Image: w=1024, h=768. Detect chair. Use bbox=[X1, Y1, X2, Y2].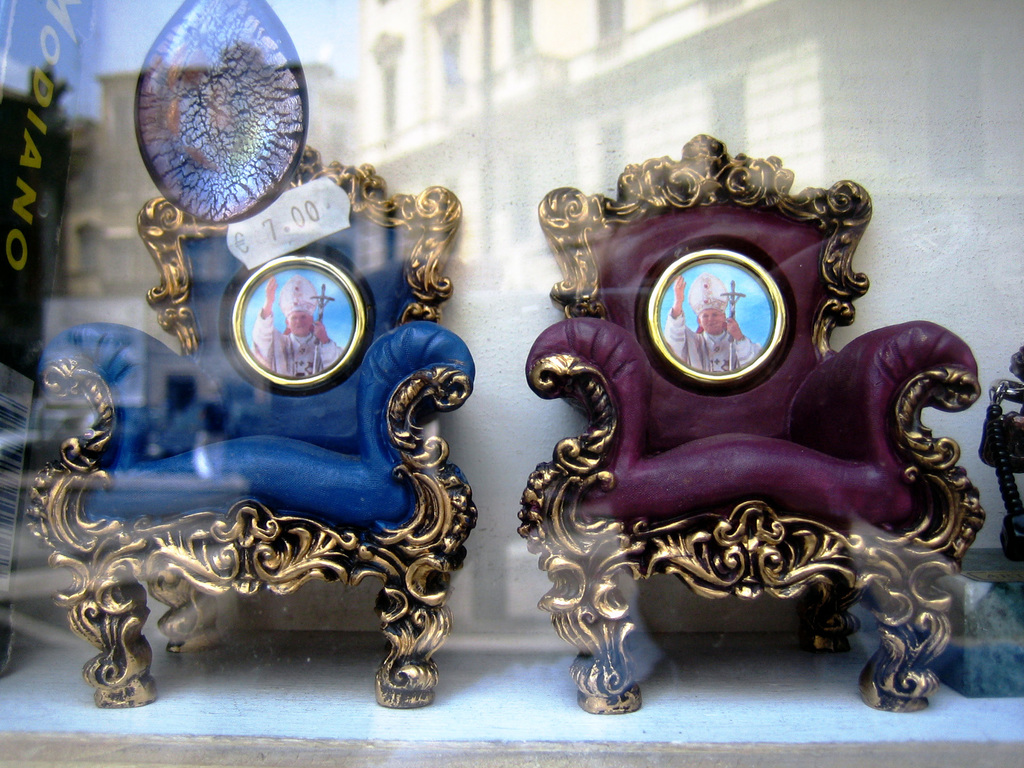
bbox=[512, 207, 978, 682].
